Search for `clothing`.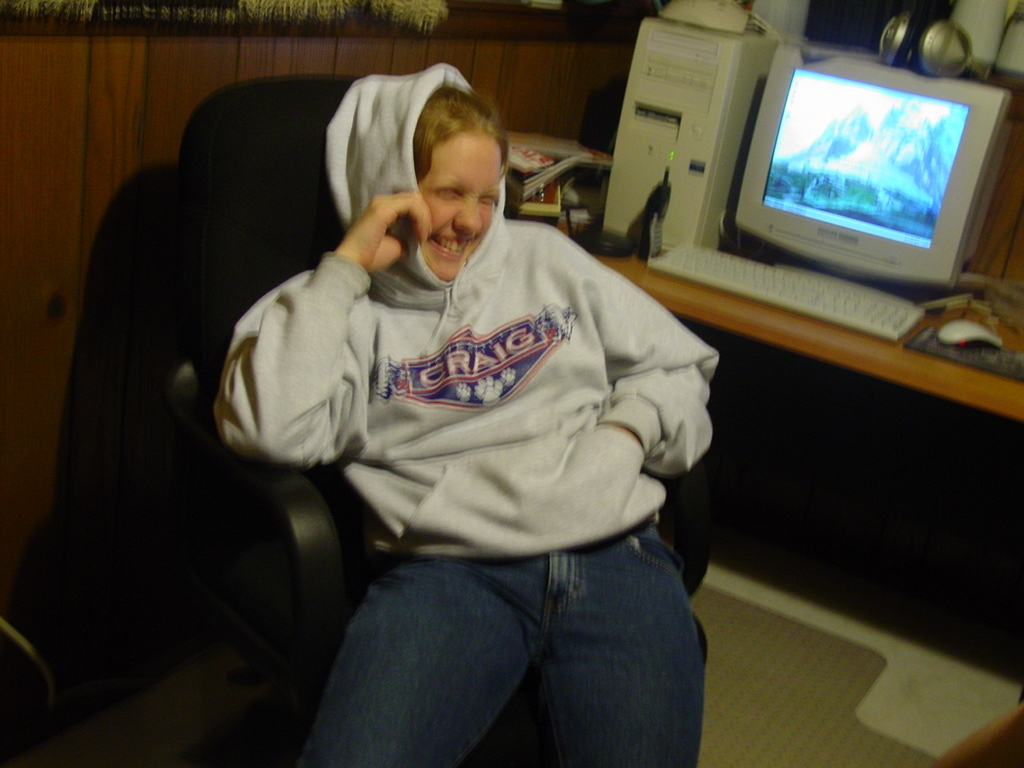
Found at <bbox>155, 49, 709, 724</bbox>.
